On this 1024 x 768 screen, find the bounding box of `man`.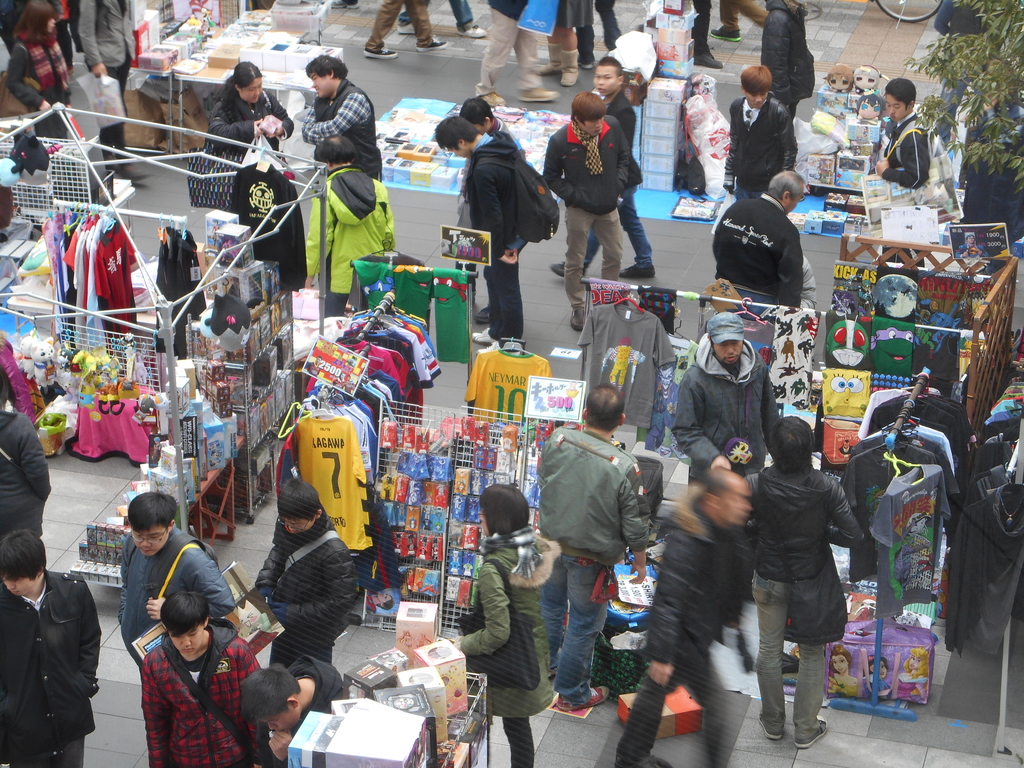
Bounding box: <region>575, 0, 638, 72</region>.
